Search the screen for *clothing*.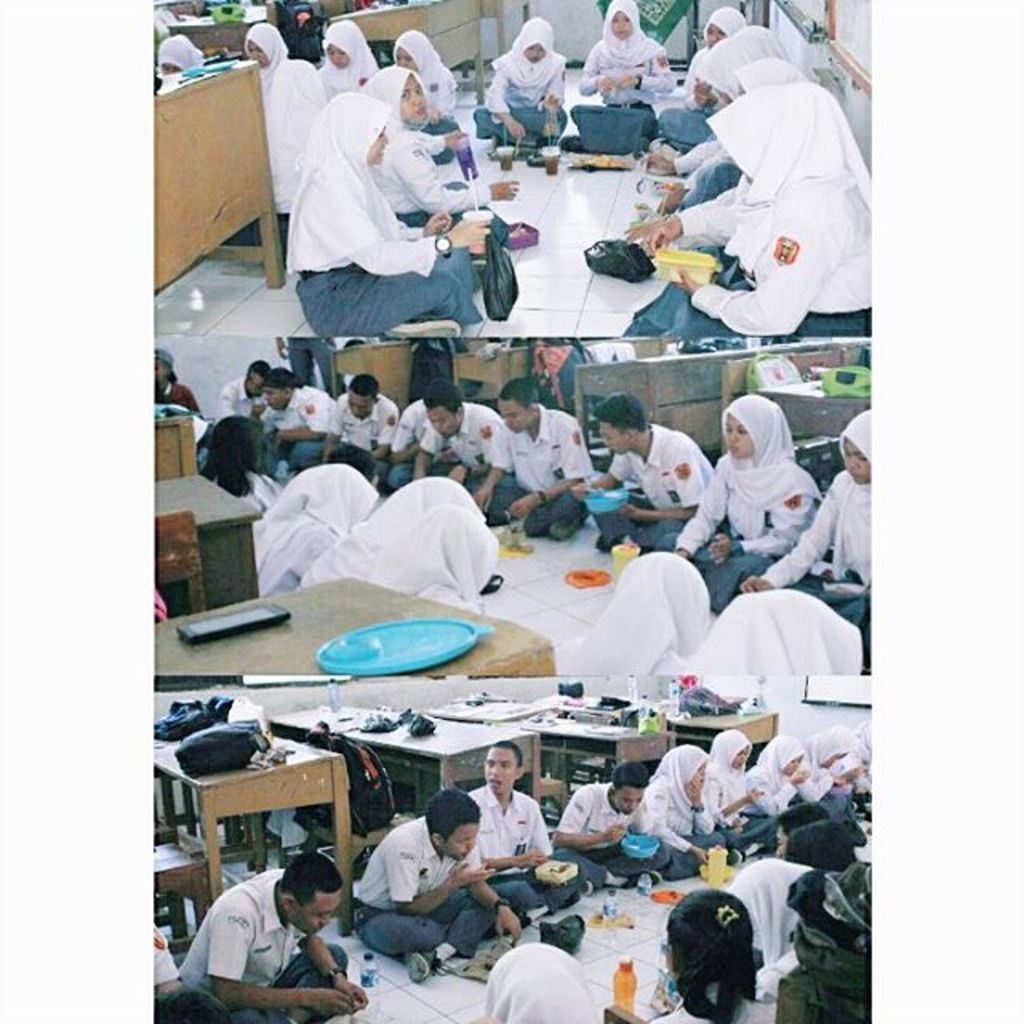
Found at [left=794, top=725, right=854, bottom=826].
